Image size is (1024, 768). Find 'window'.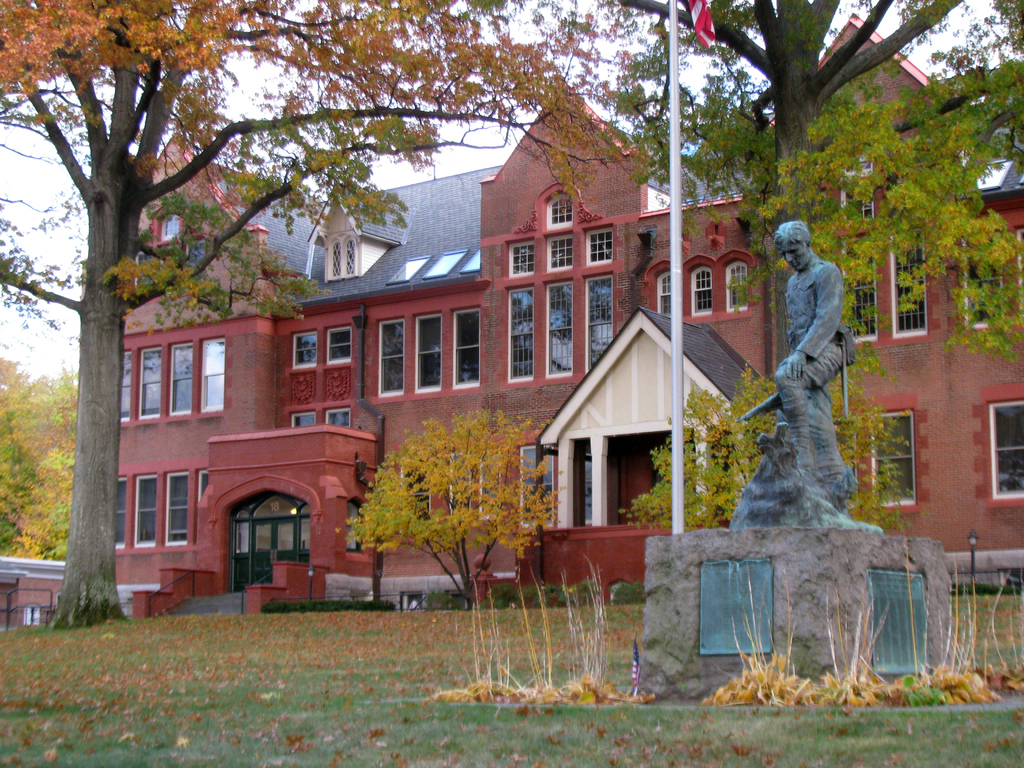
{"x1": 843, "y1": 179, "x2": 876, "y2": 221}.
